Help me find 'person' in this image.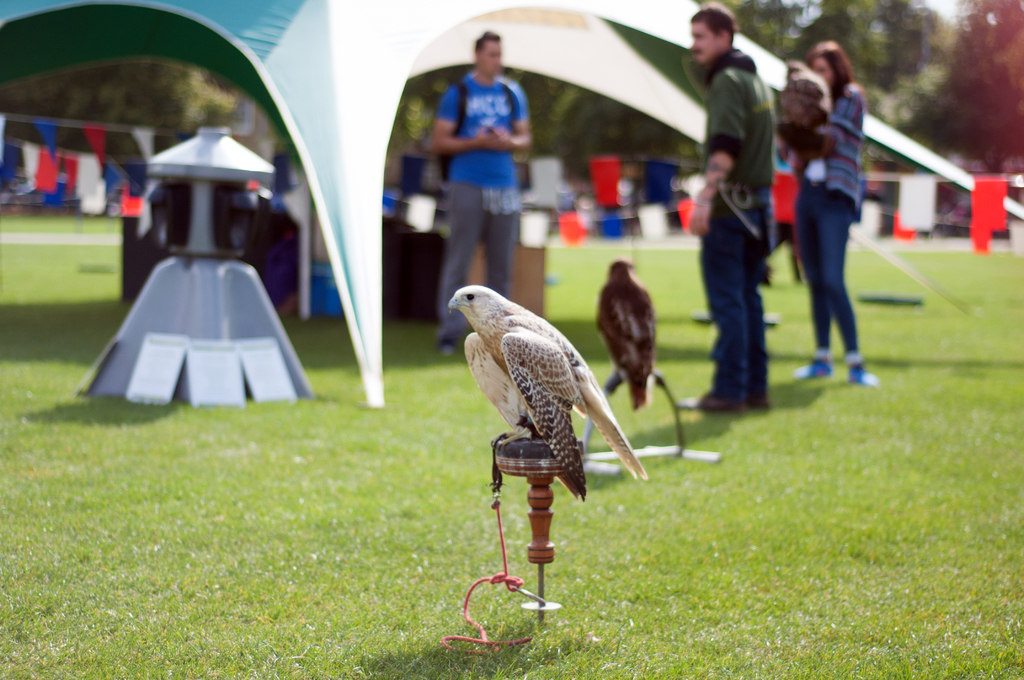
Found it: <bbox>426, 33, 534, 348</bbox>.
